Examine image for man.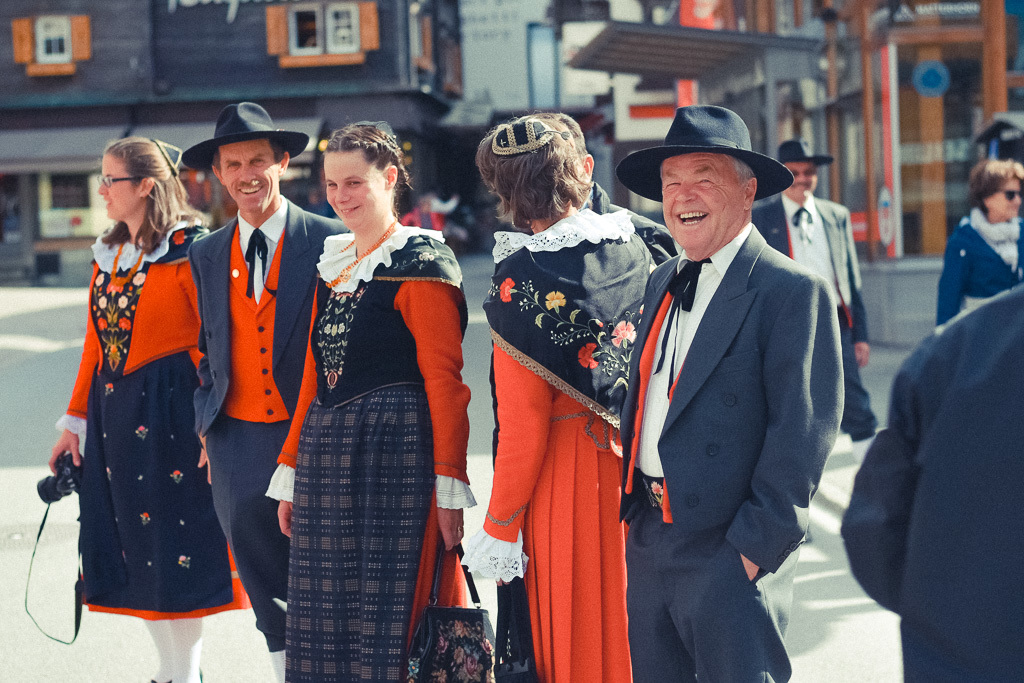
Examination result: bbox(753, 138, 877, 440).
